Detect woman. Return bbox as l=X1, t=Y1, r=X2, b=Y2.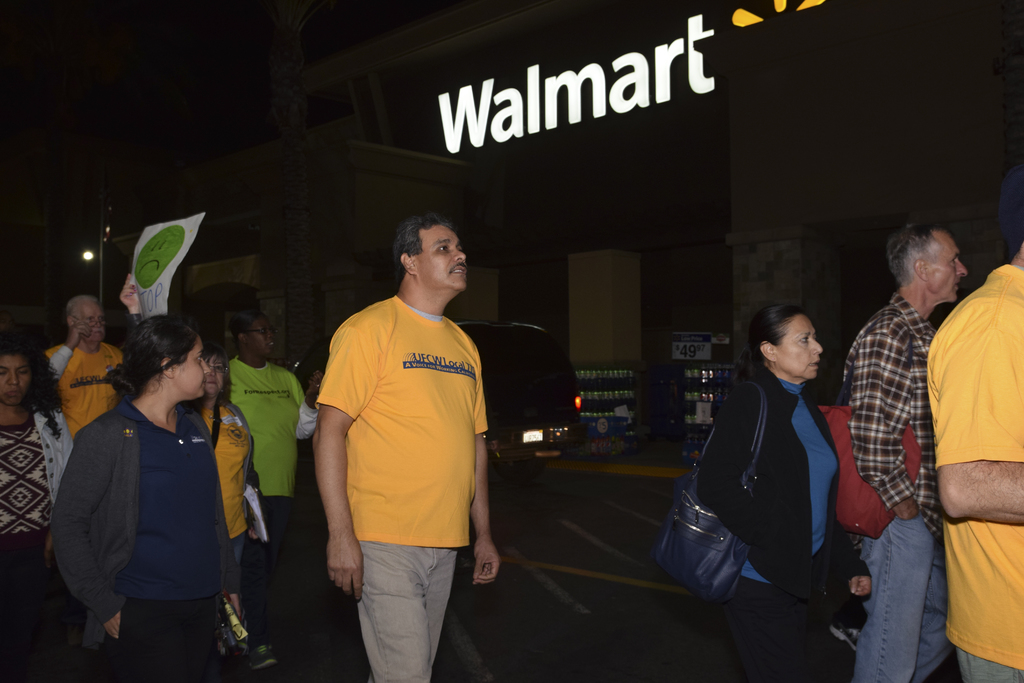
l=190, t=346, r=263, b=682.
